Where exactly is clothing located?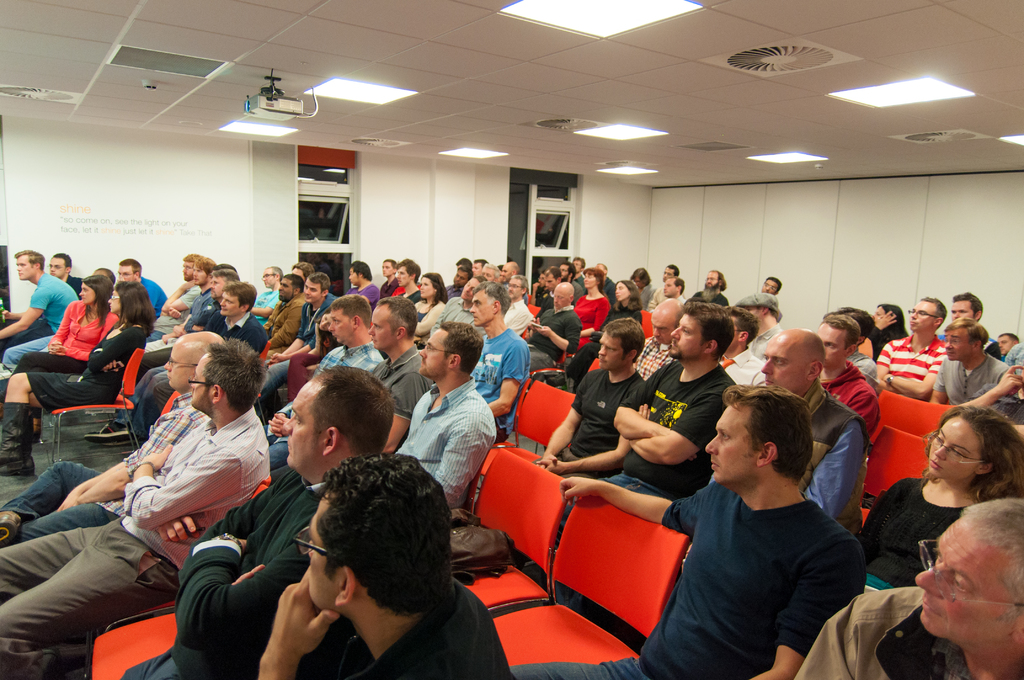
Its bounding box is box(527, 307, 580, 371).
